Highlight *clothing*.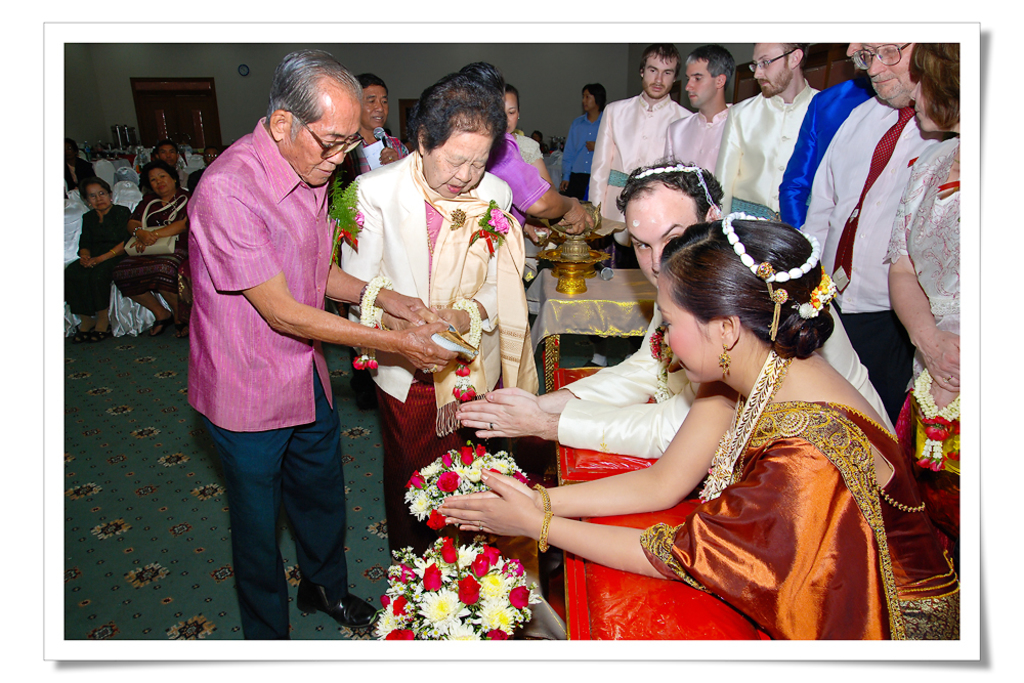
Highlighted region: (x1=110, y1=194, x2=190, y2=298).
